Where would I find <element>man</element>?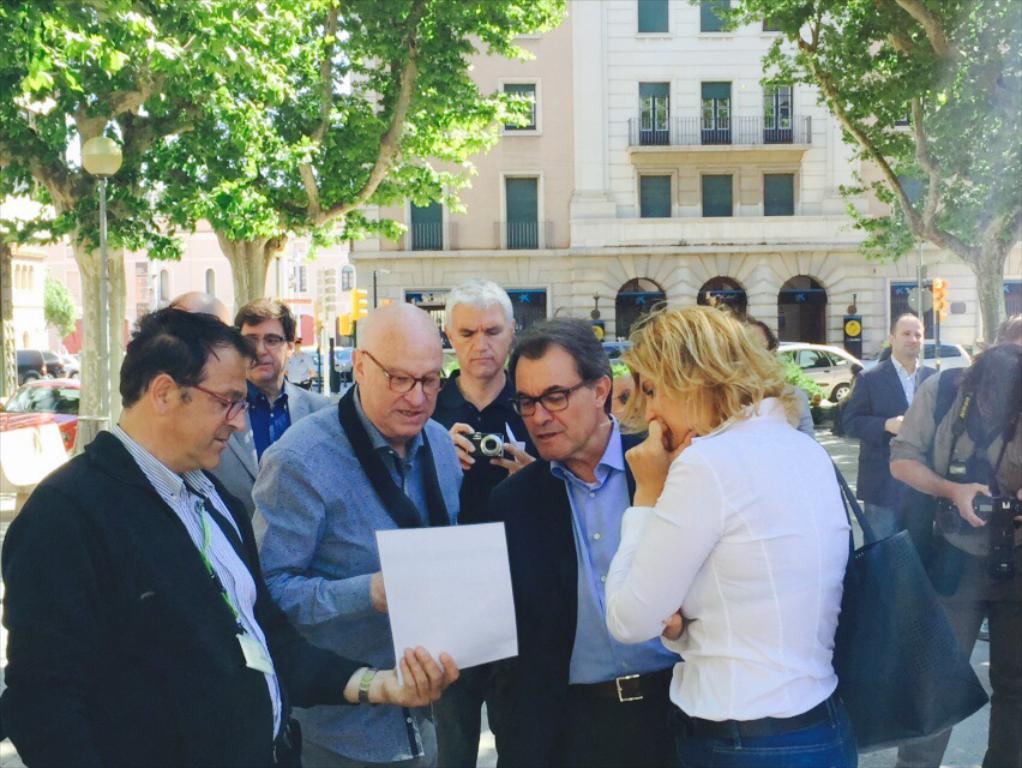
At bbox(431, 275, 545, 767).
